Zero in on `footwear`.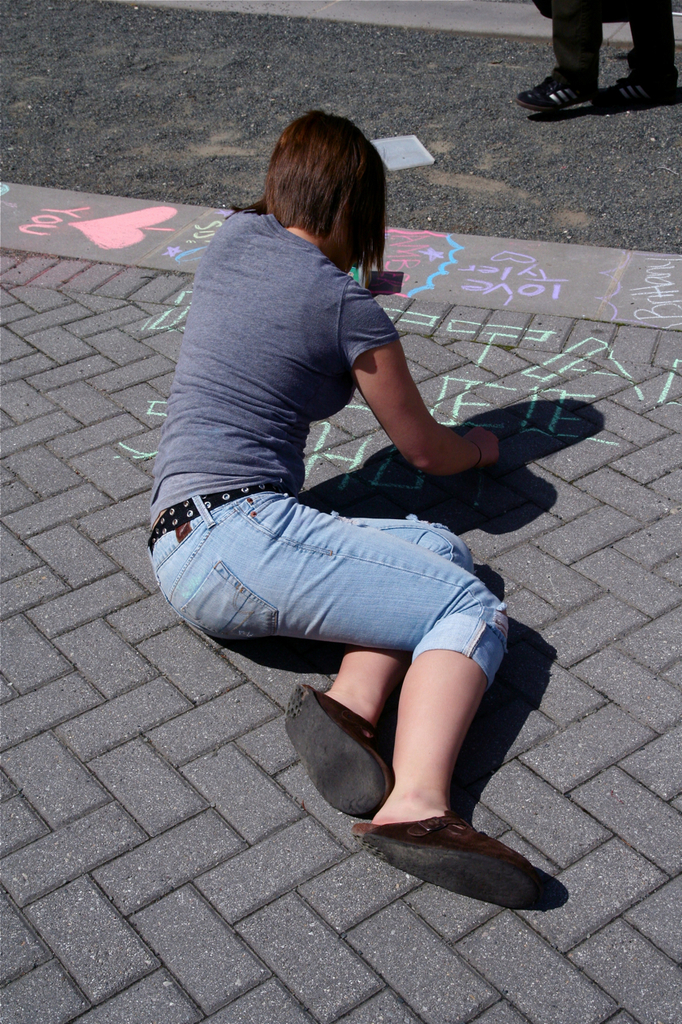
Zeroed in: l=511, t=56, r=604, b=121.
